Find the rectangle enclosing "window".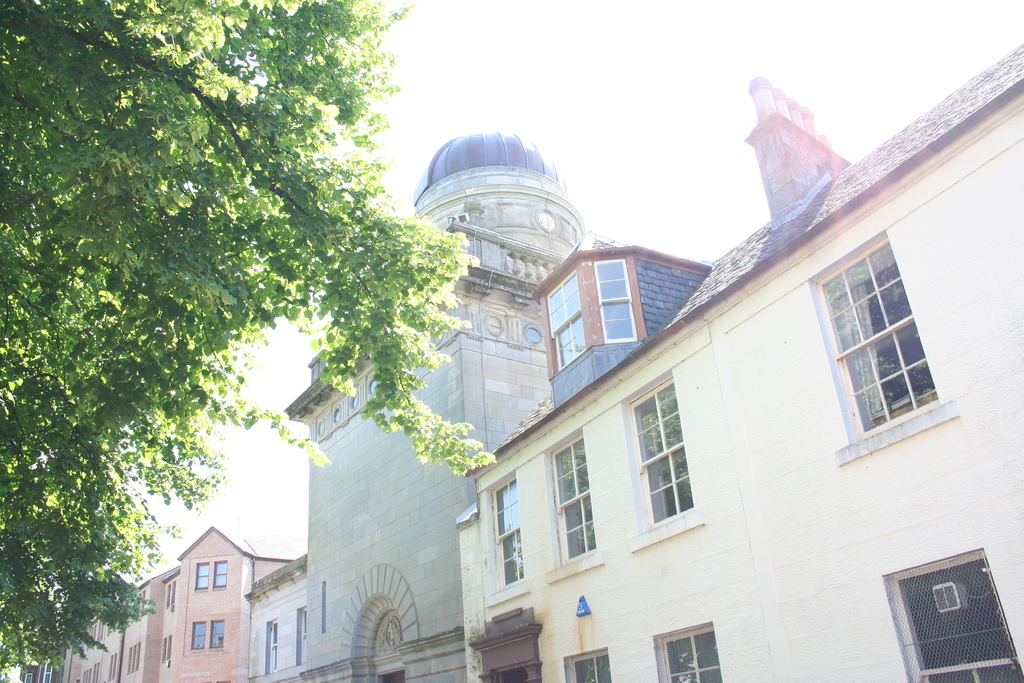
rect(215, 559, 229, 589).
